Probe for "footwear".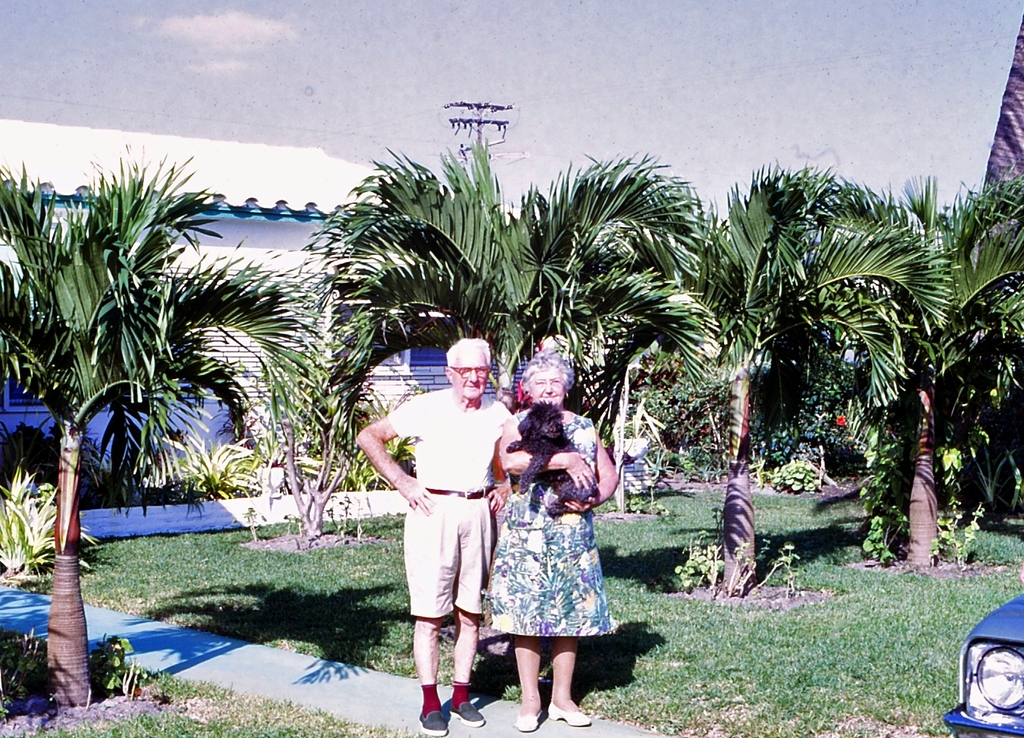
Probe result: x1=515 y1=708 x2=542 y2=731.
